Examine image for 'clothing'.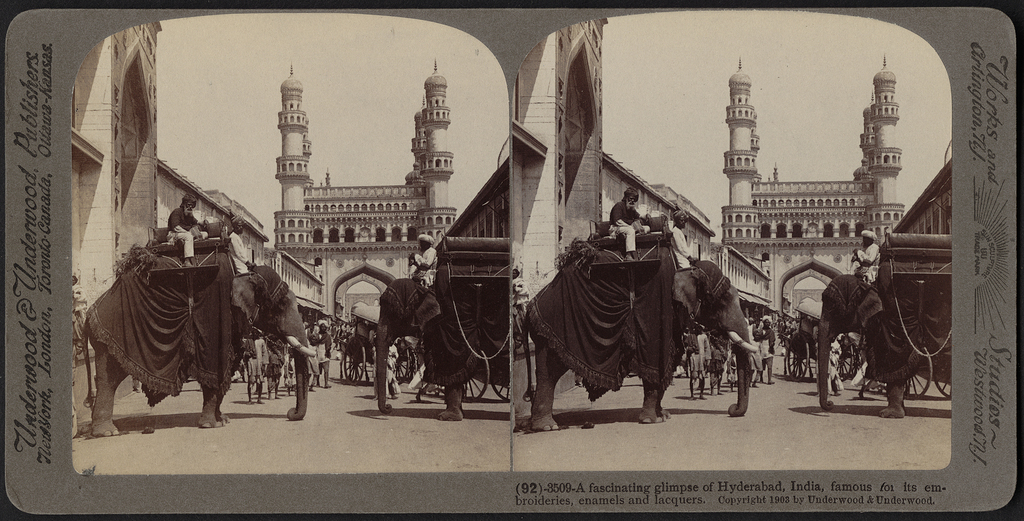
Examination result: l=413, t=239, r=438, b=285.
